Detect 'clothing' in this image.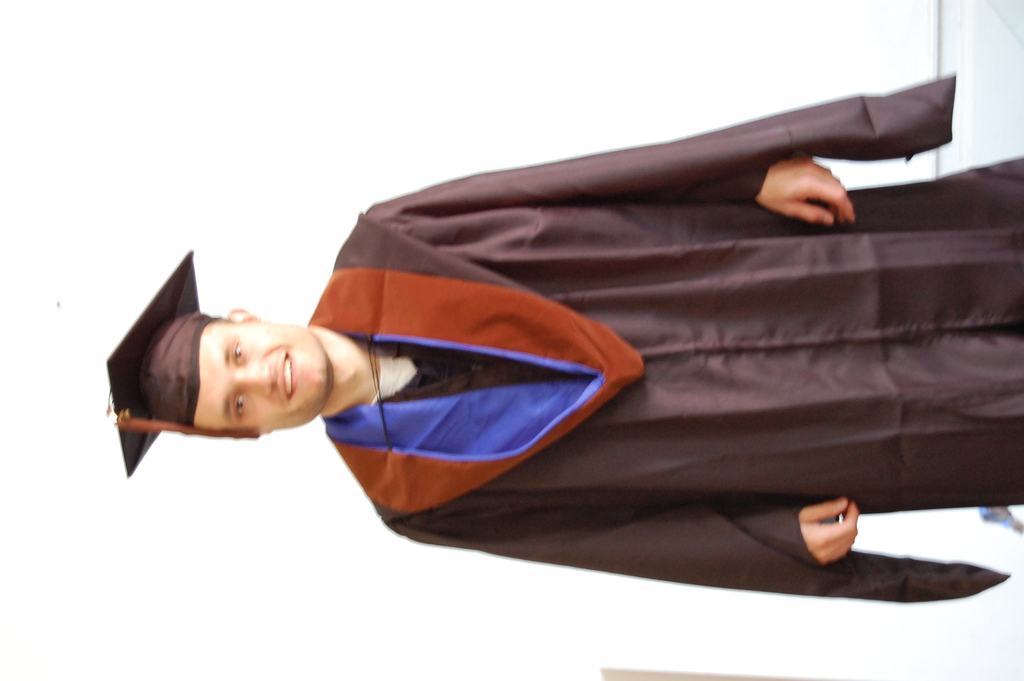
Detection: select_region(317, 70, 1023, 605).
